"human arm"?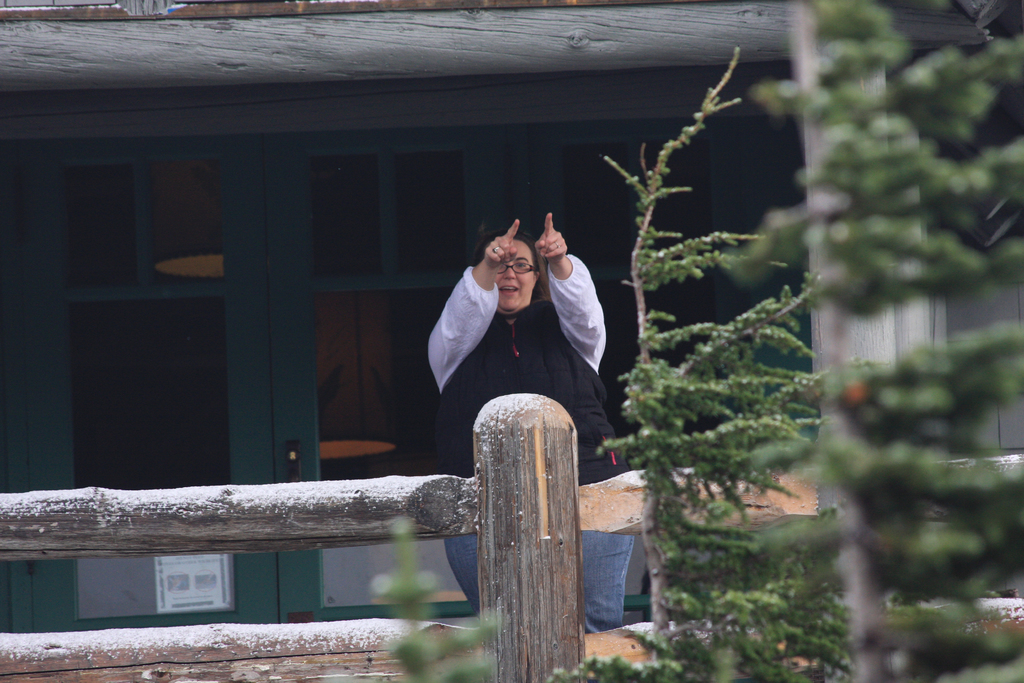
[419,203,522,383]
